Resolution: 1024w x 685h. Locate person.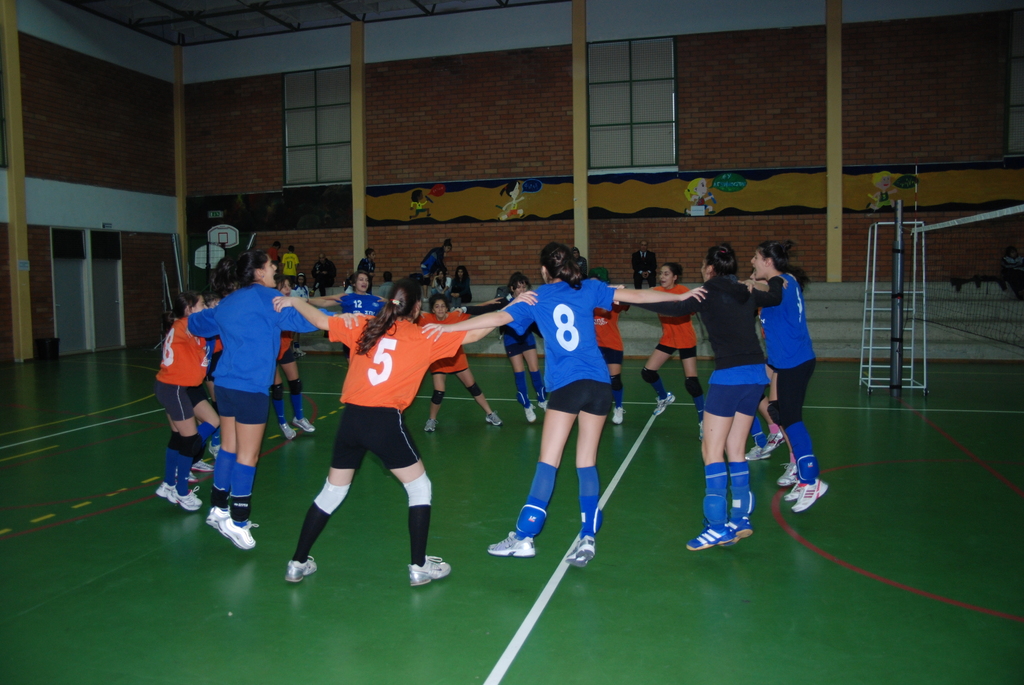
pyautogui.locateOnScreen(420, 239, 706, 570).
